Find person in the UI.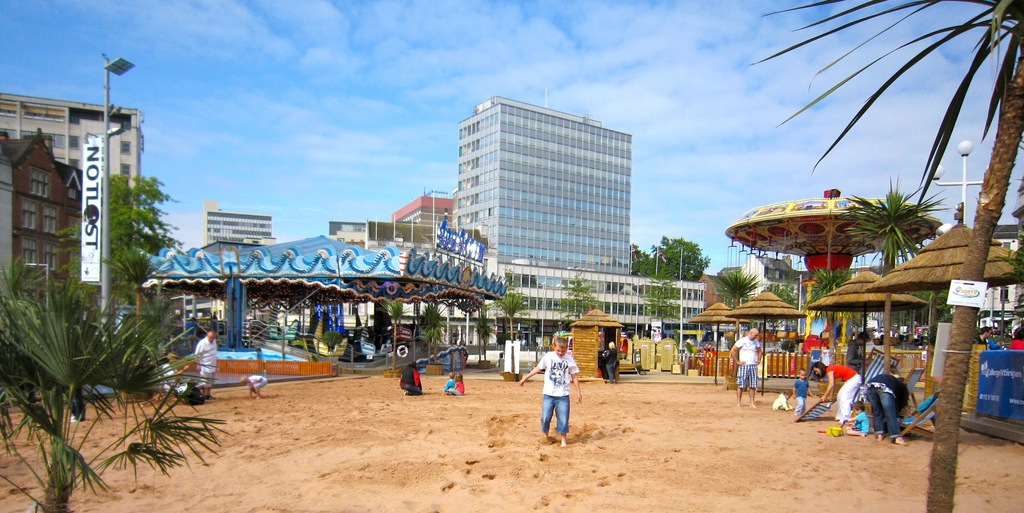
UI element at region(235, 371, 268, 398).
